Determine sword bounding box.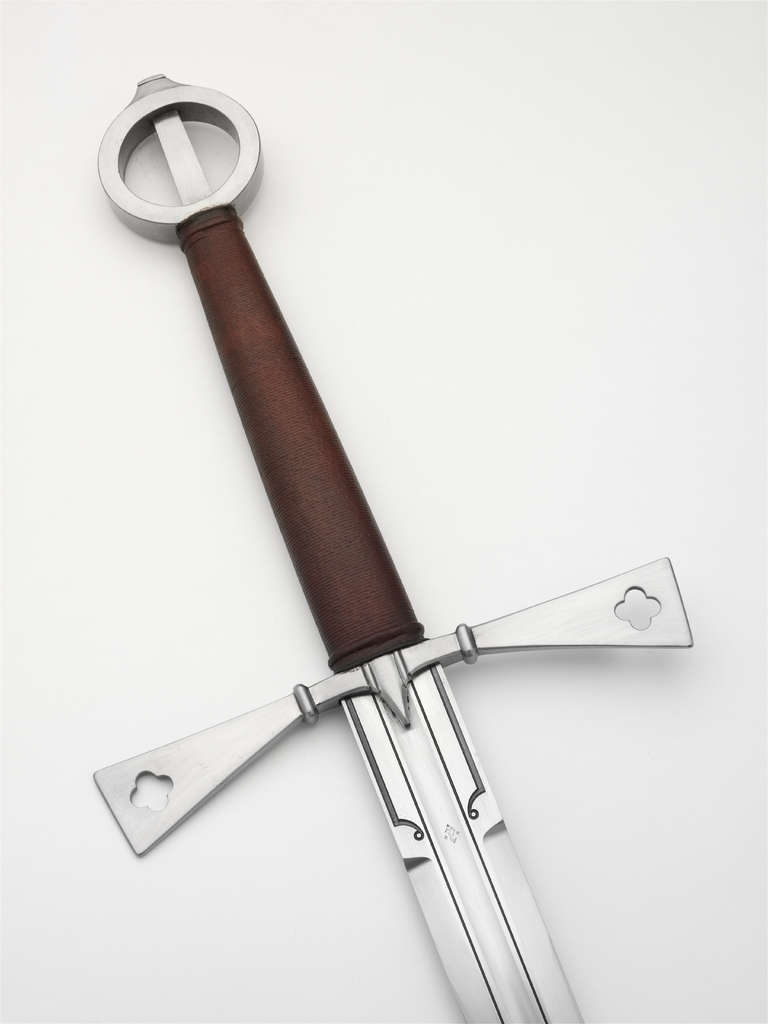
Determined: [90, 73, 694, 1023].
